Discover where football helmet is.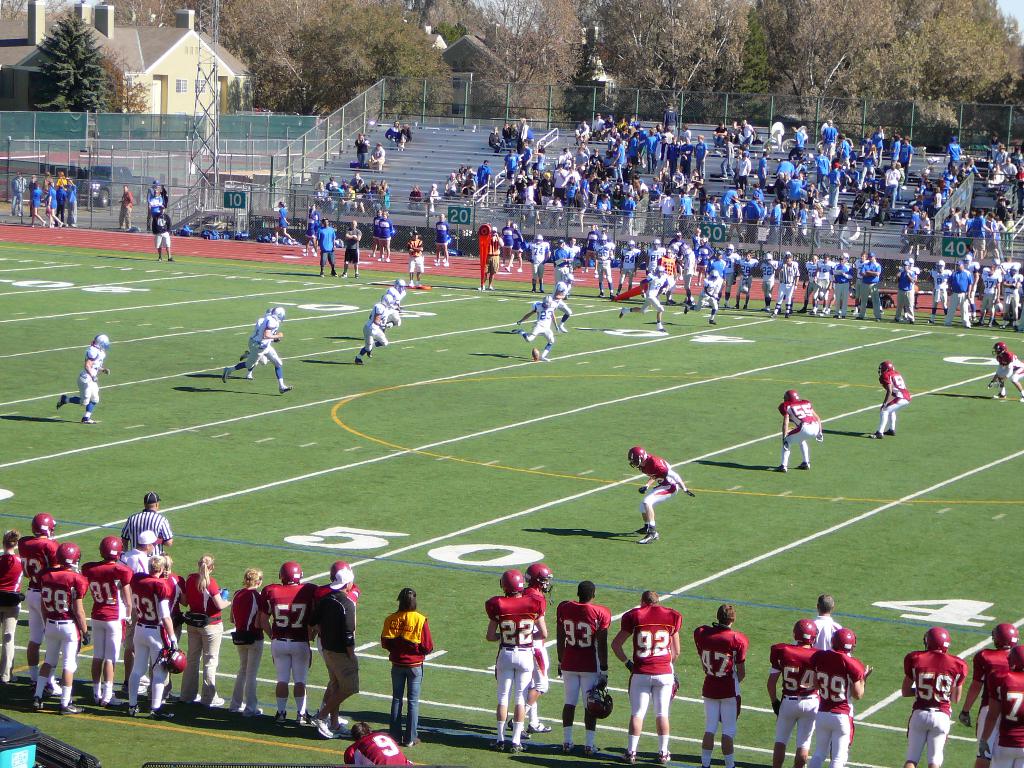
Discovered at BBox(625, 447, 646, 468).
